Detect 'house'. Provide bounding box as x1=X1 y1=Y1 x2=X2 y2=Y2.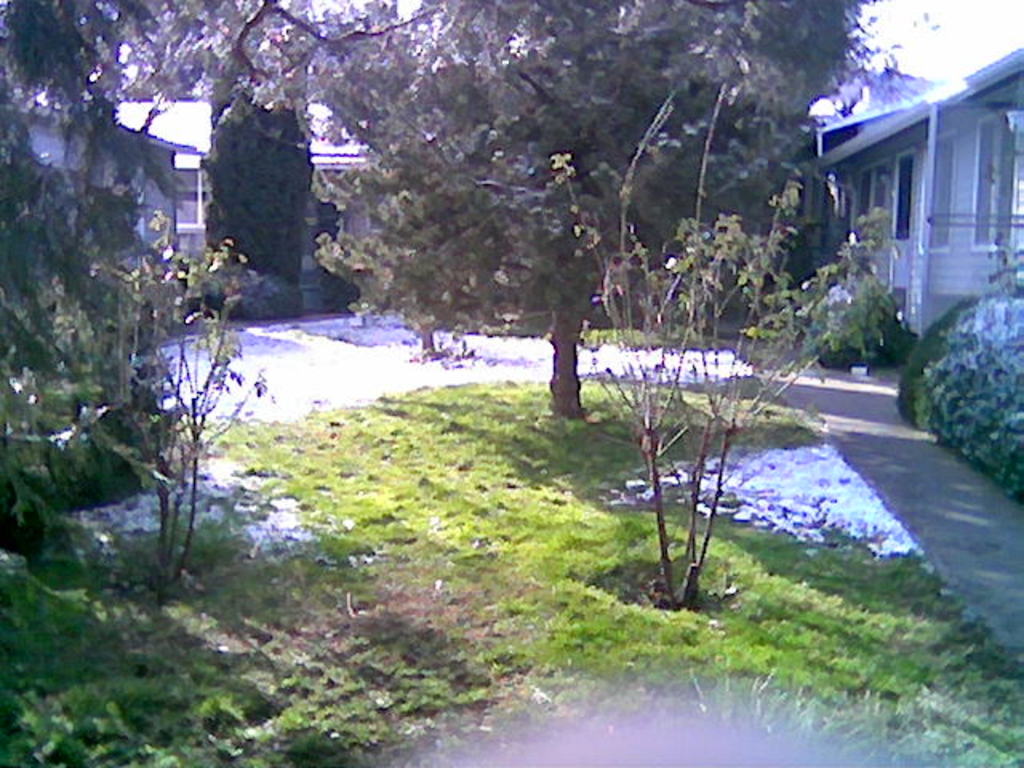
x1=798 y1=42 x2=1023 y2=352.
